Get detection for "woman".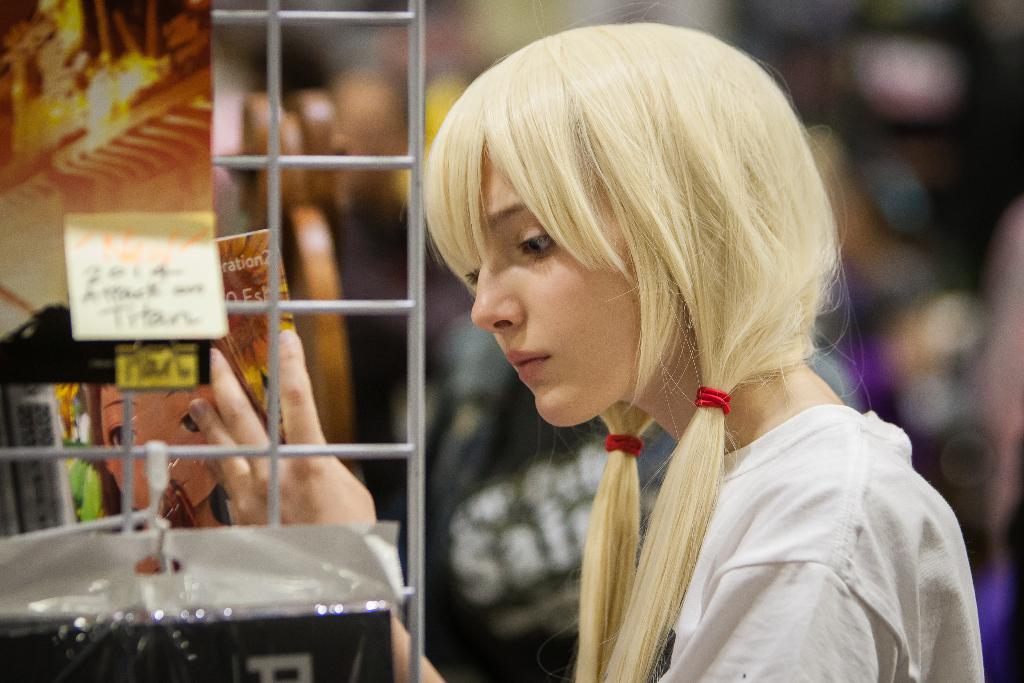
Detection: [346,52,941,682].
